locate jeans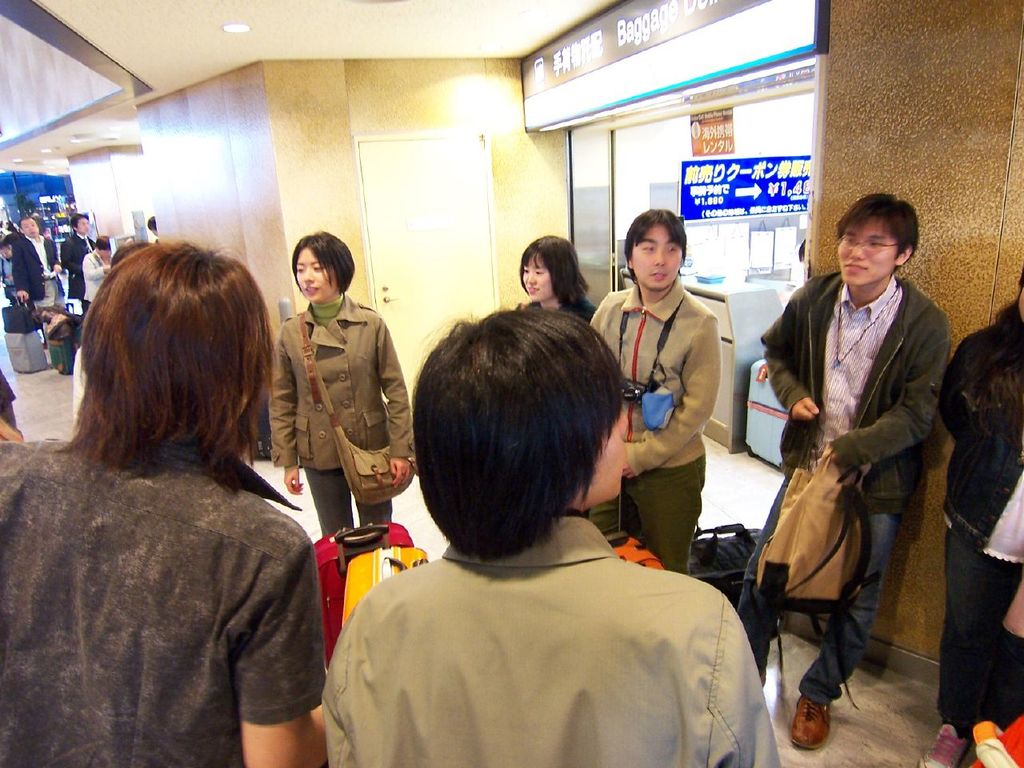
detection(941, 491, 1023, 767)
